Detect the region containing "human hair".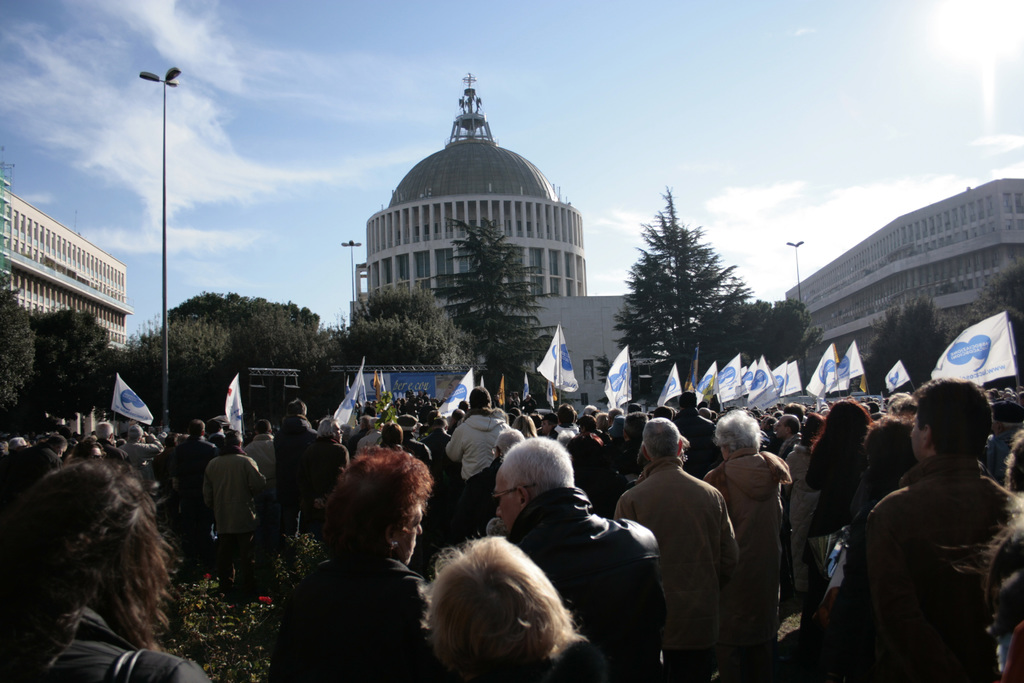
select_region(911, 368, 989, 461).
